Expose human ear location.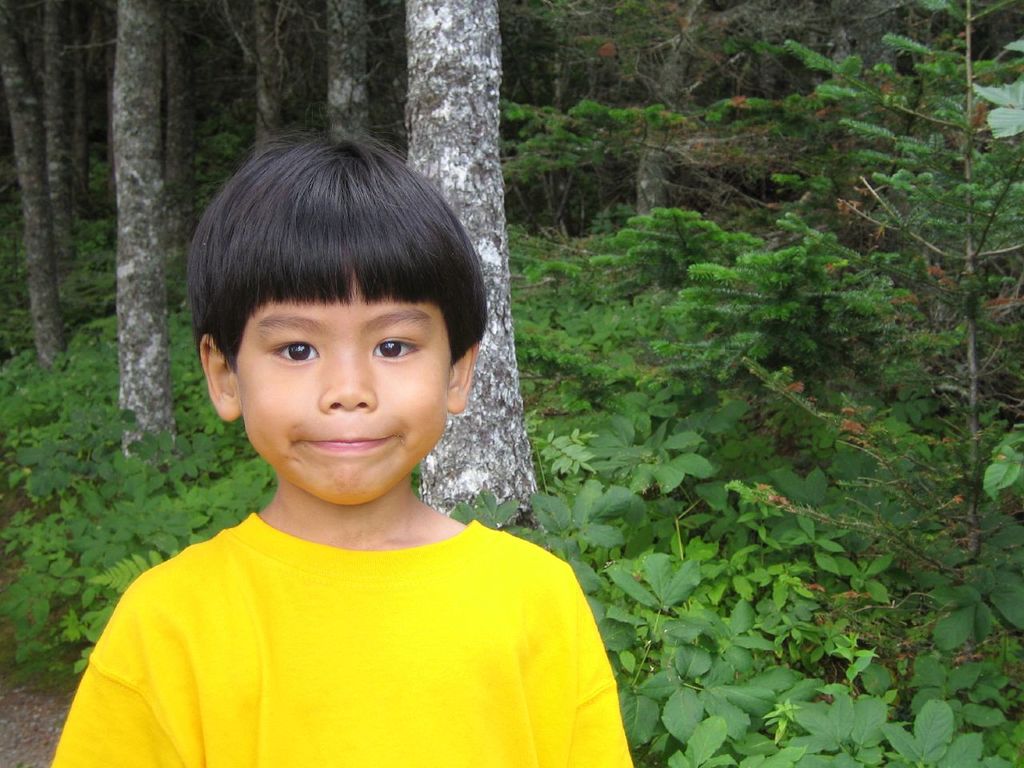
Exposed at select_region(449, 344, 478, 412).
